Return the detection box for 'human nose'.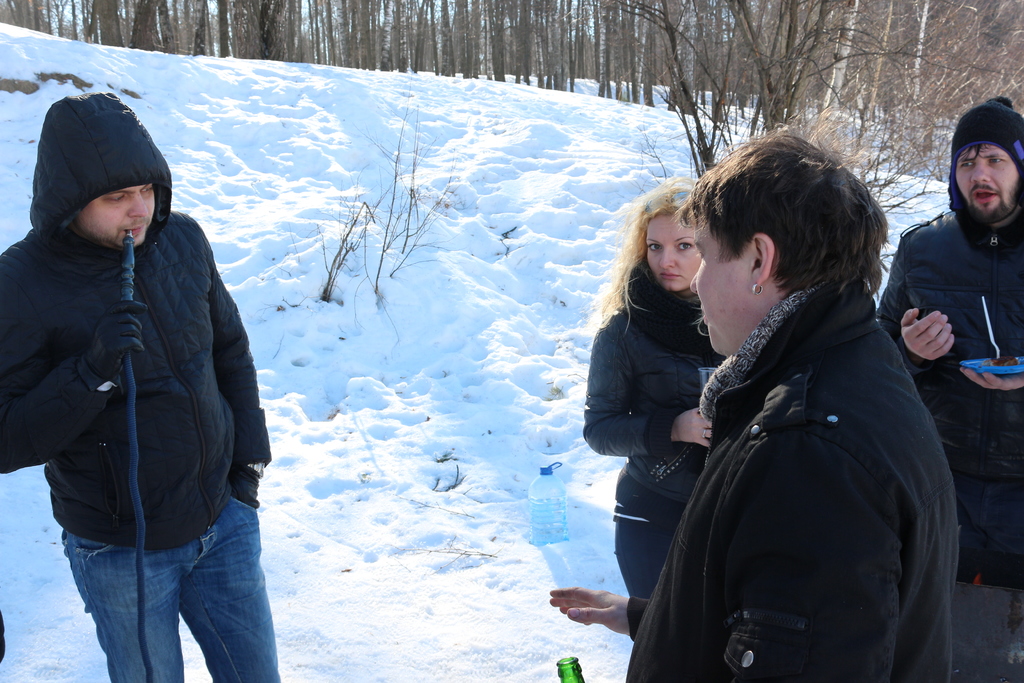
pyautogui.locateOnScreen(127, 194, 148, 217).
